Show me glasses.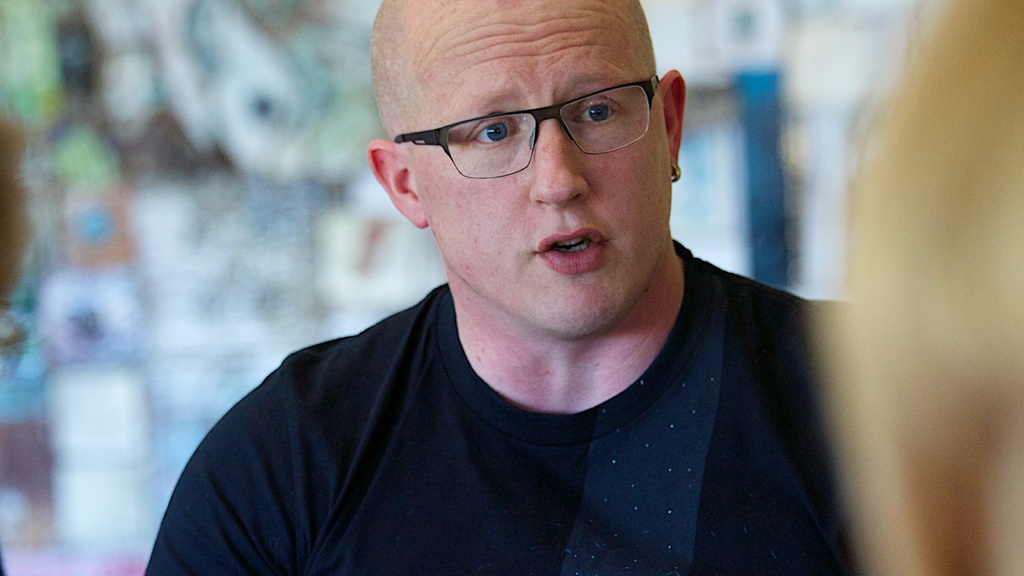
glasses is here: BBox(388, 78, 659, 166).
